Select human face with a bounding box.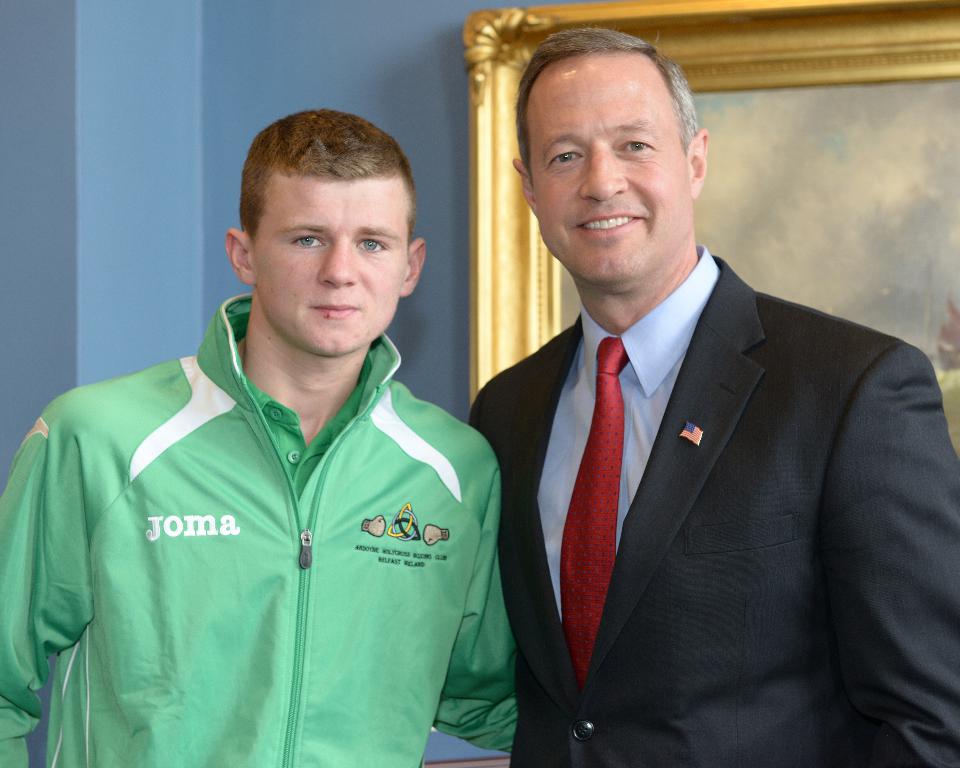
533/51/688/283.
